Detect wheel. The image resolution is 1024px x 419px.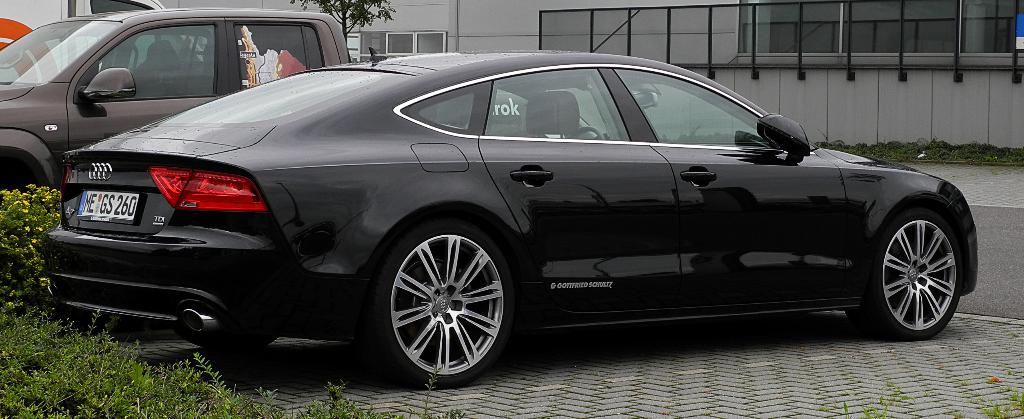
l=374, t=211, r=512, b=378.
